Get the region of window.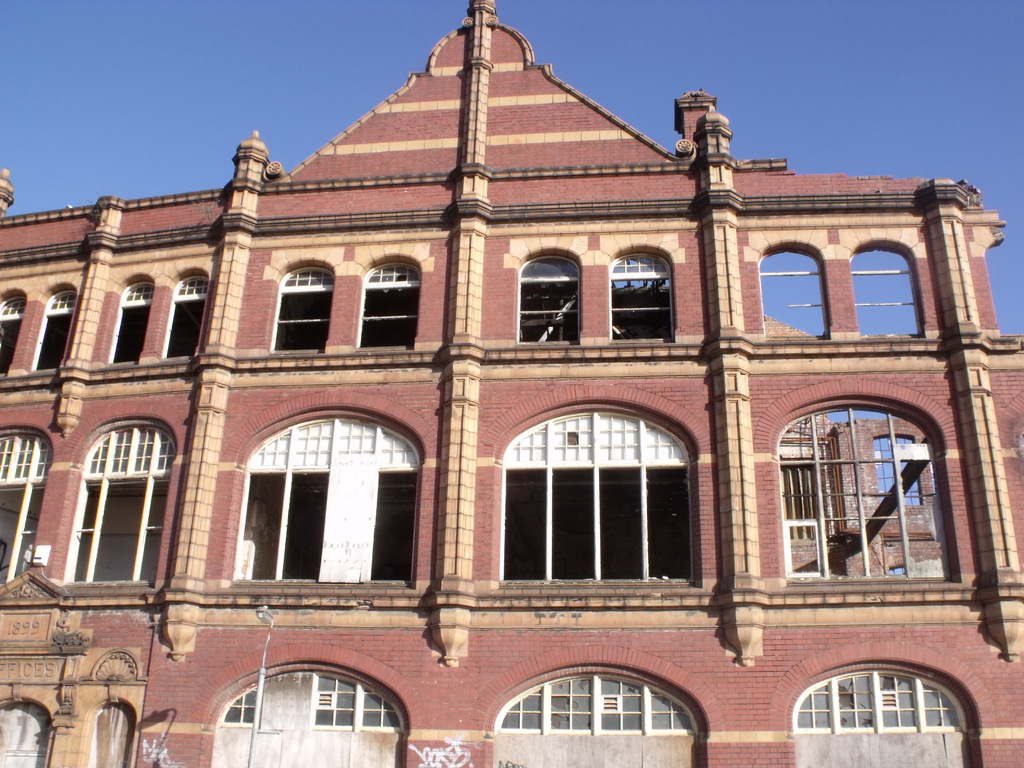
bbox(0, 287, 26, 381).
